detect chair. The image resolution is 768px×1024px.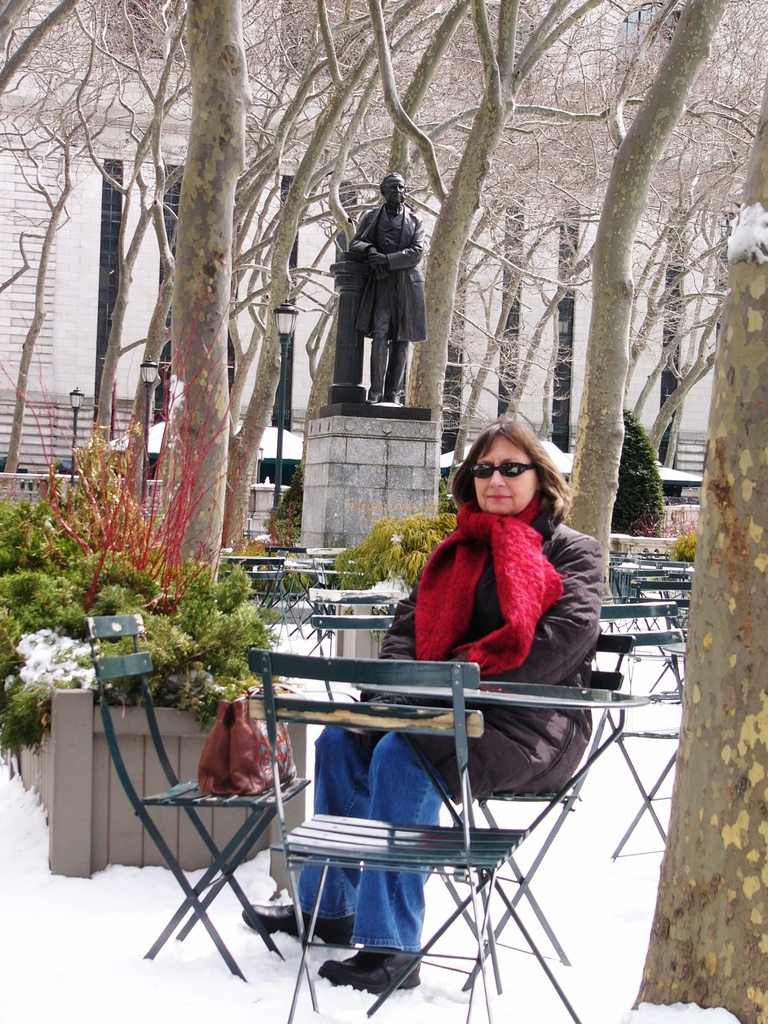
(301,586,406,707).
